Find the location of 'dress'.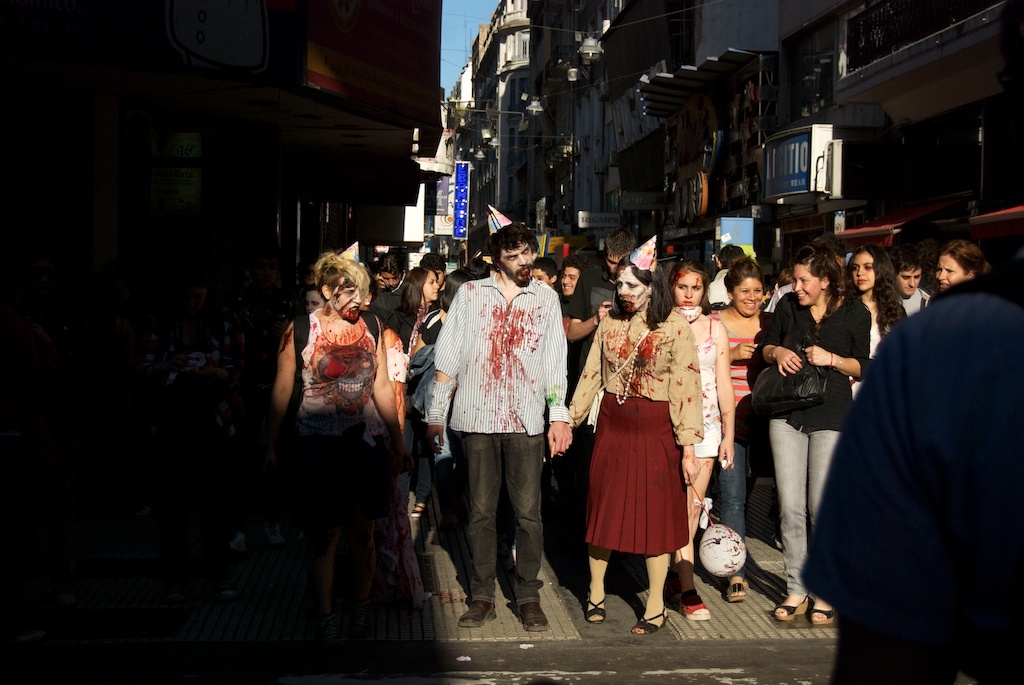
Location: bbox=[692, 314, 725, 459].
